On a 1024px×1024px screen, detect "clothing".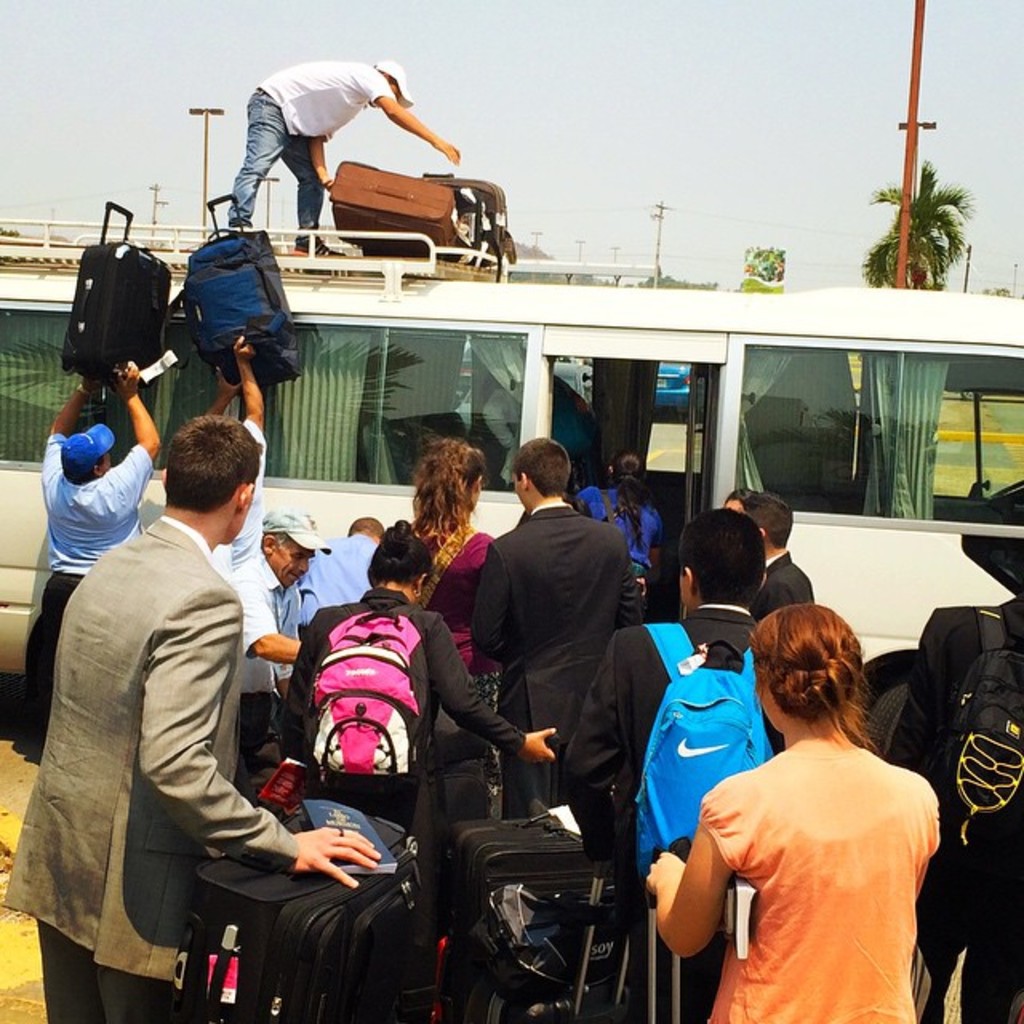
select_region(293, 528, 373, 619).
